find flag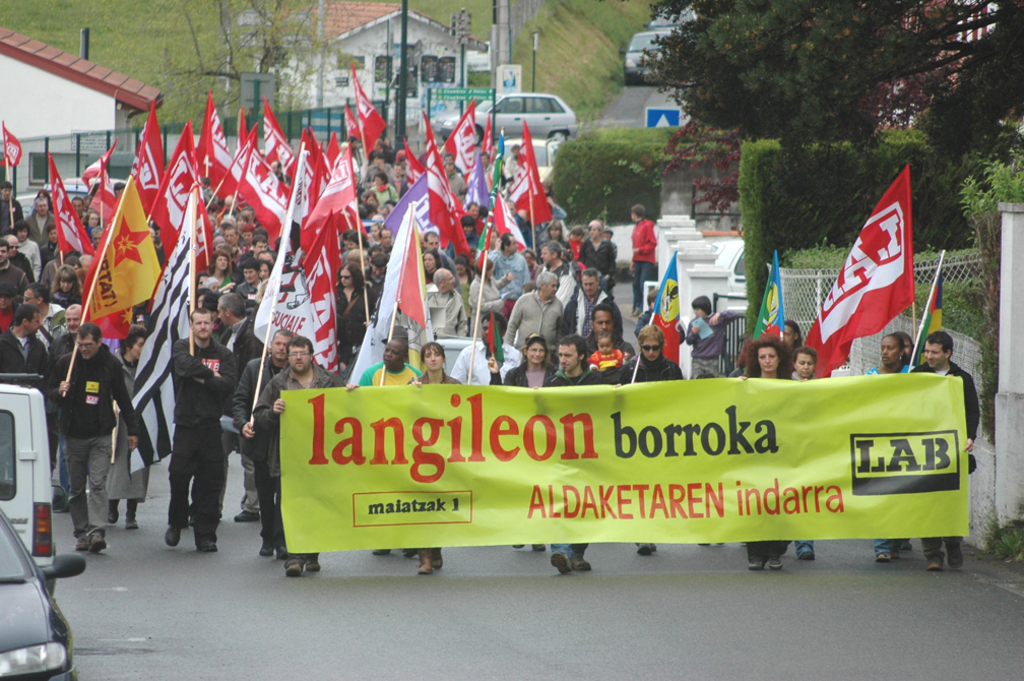
<box>223,130,256,194</box>
